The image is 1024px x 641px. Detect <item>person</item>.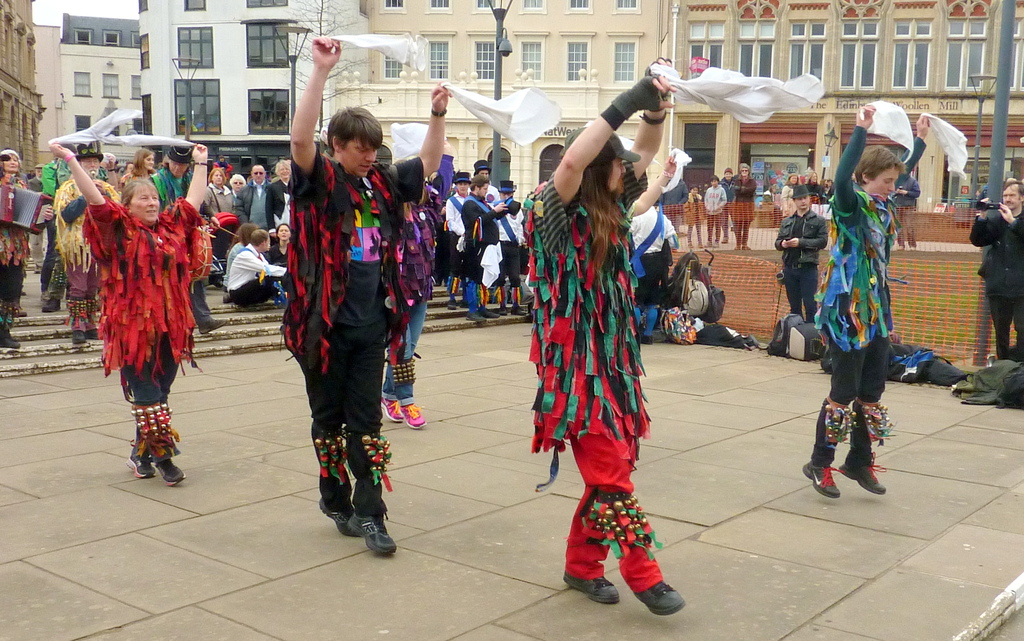
Detection: {"x1": 0, "y1": 149, "x2": 49, "y2": 346}.
